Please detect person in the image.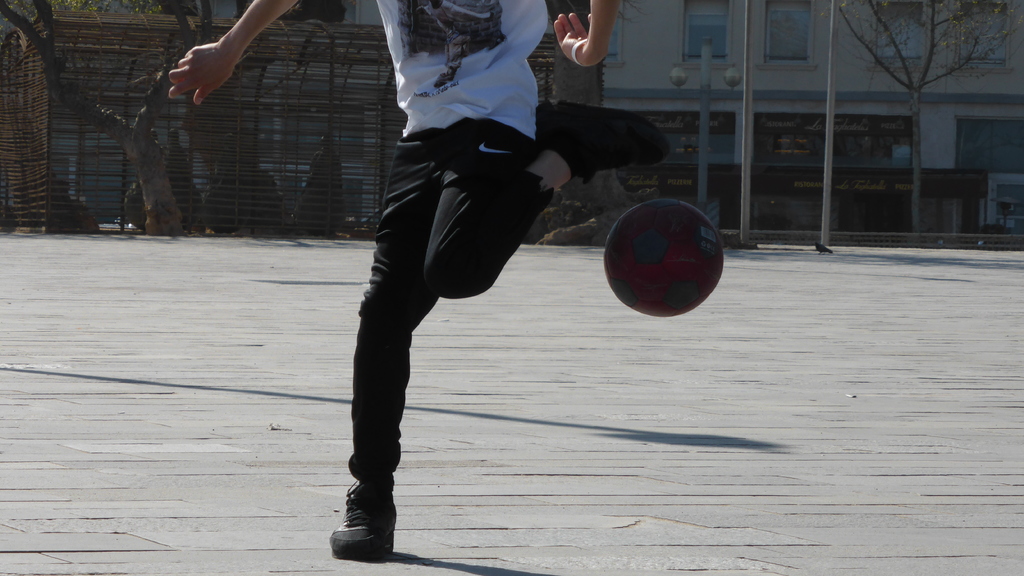
bbox(151, 0, 617, 556).
